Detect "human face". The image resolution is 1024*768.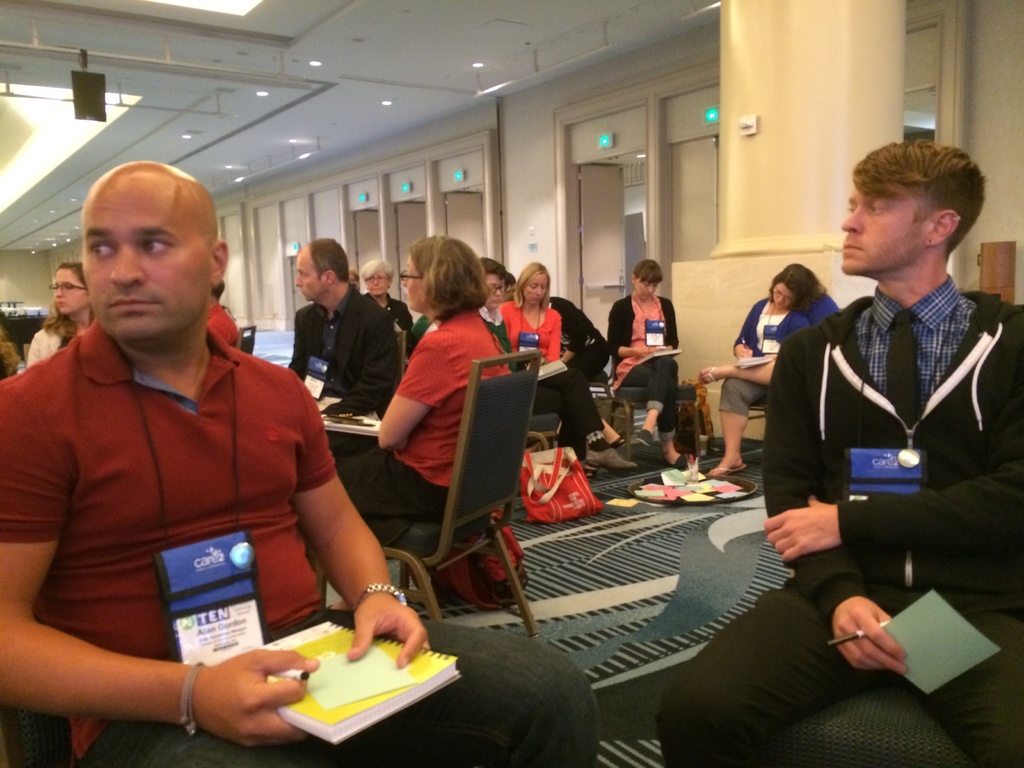
<region>837, 179, 932, 274</region>.
